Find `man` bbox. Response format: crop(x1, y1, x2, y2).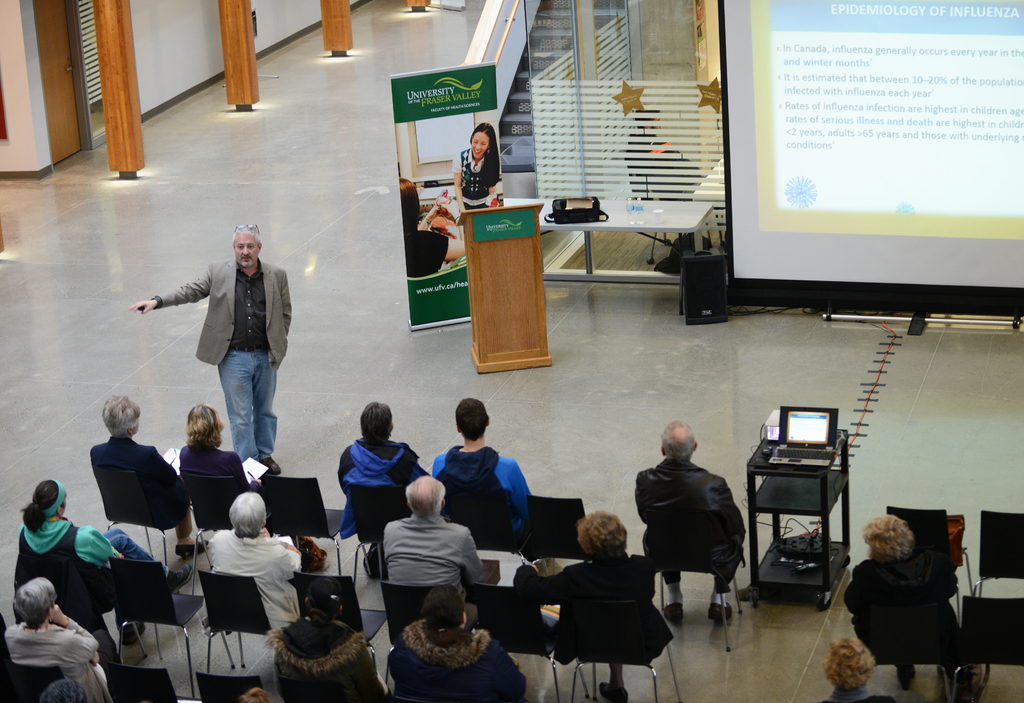
crop(206, 490, 297, 634).
